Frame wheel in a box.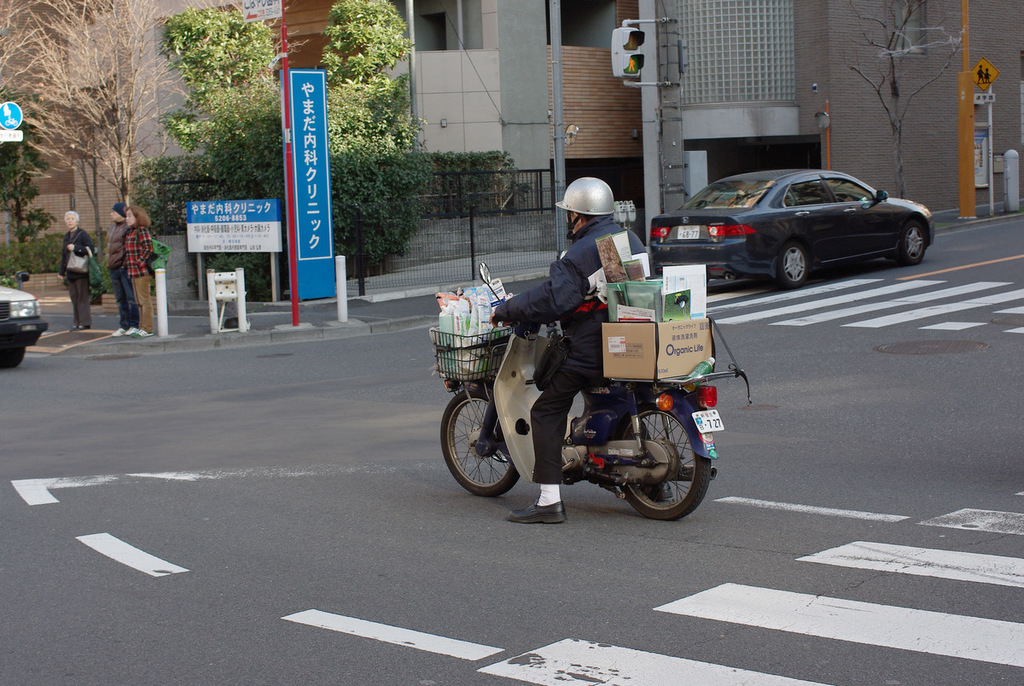
rect(438, 392, 520, 498).
